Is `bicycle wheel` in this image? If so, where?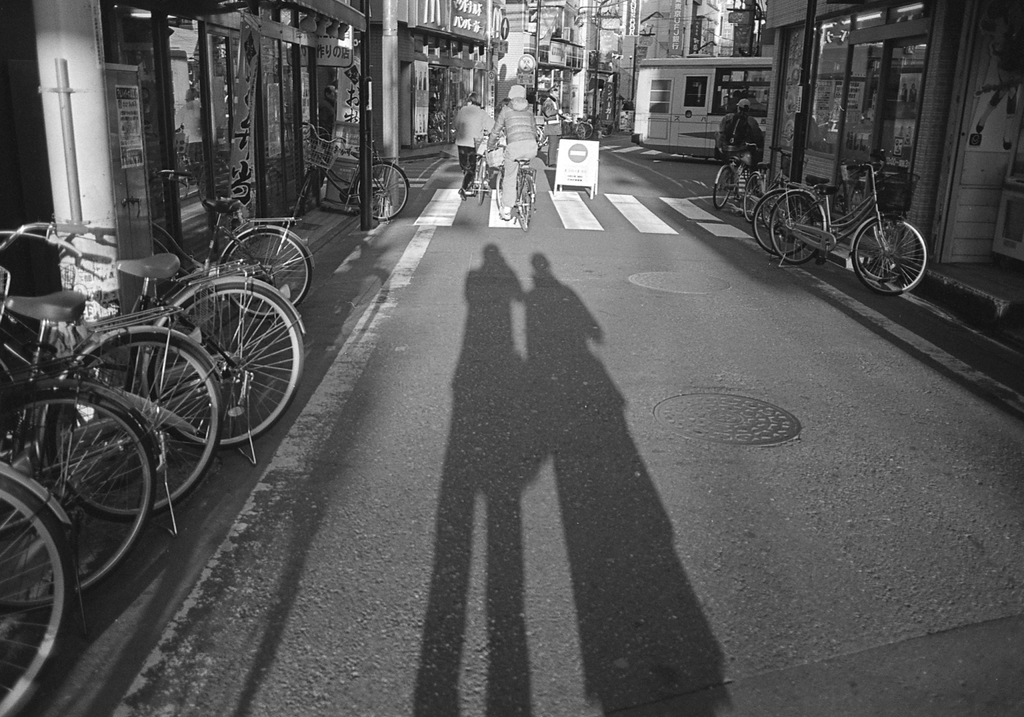
Yes, at 0, 353, 29, 460.
